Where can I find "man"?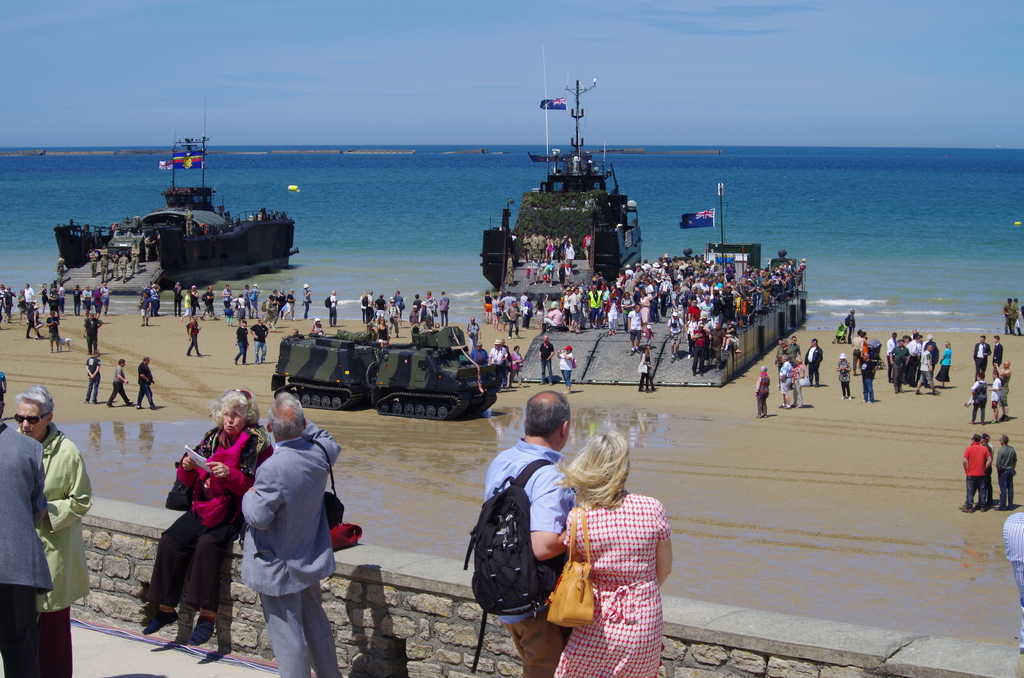
You can find it at 45,307,61,353.
